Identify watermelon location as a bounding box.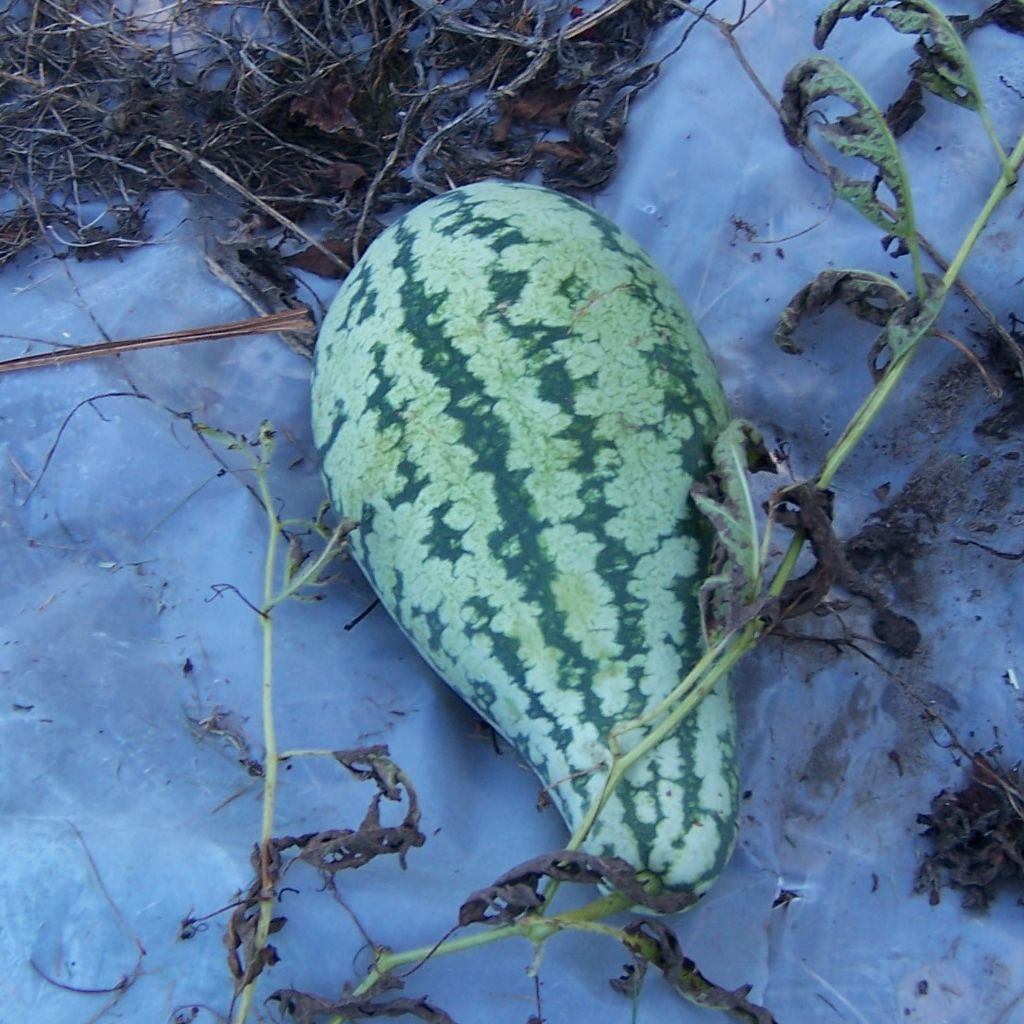
bbox=[302, 186, 736, 911].
